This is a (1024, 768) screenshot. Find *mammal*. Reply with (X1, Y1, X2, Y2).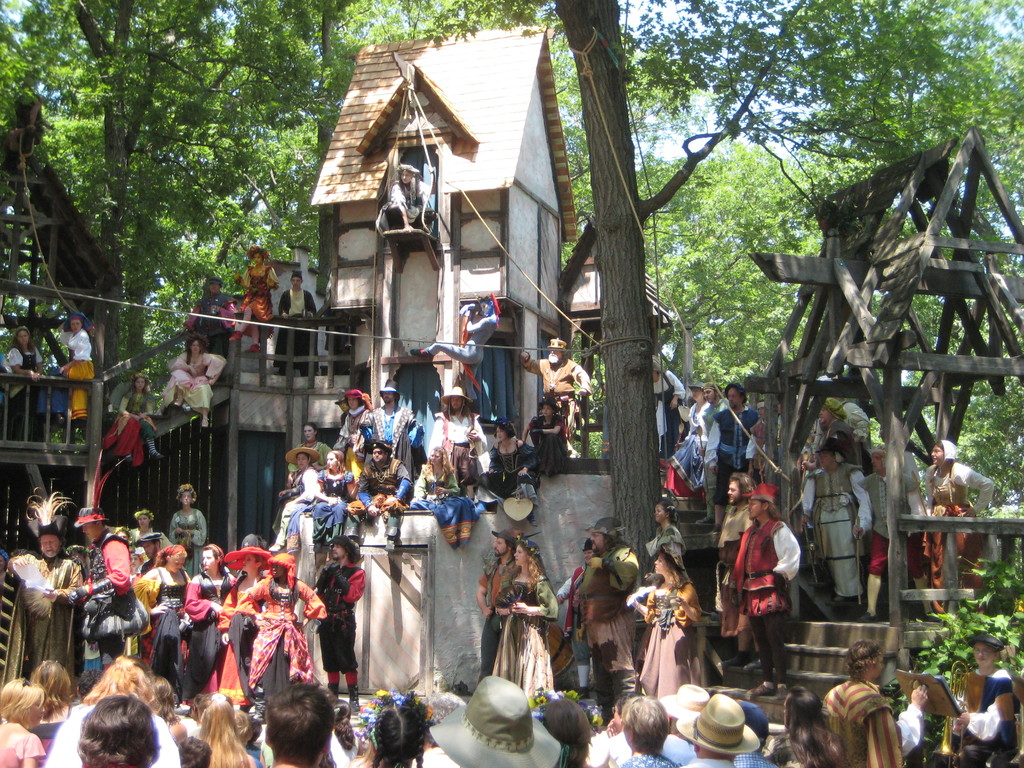
(164, 333, 230, 428).
